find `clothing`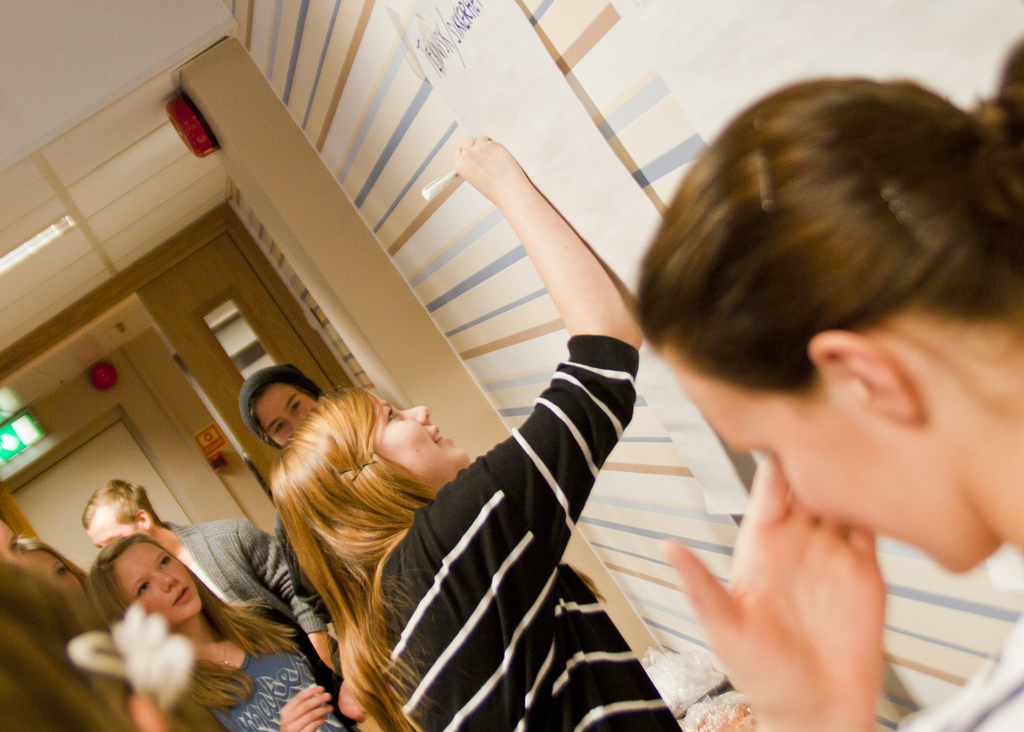
x1=273 y1=505 x2=336 y2=623
